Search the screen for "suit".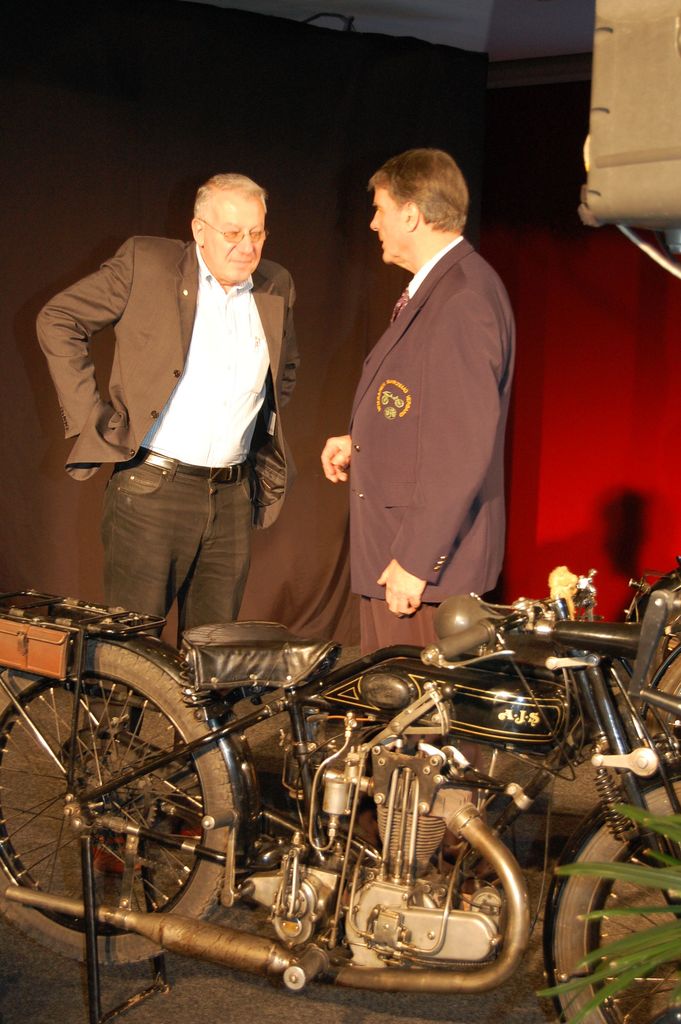
Found at bbox(326, 163, 528, 668).
